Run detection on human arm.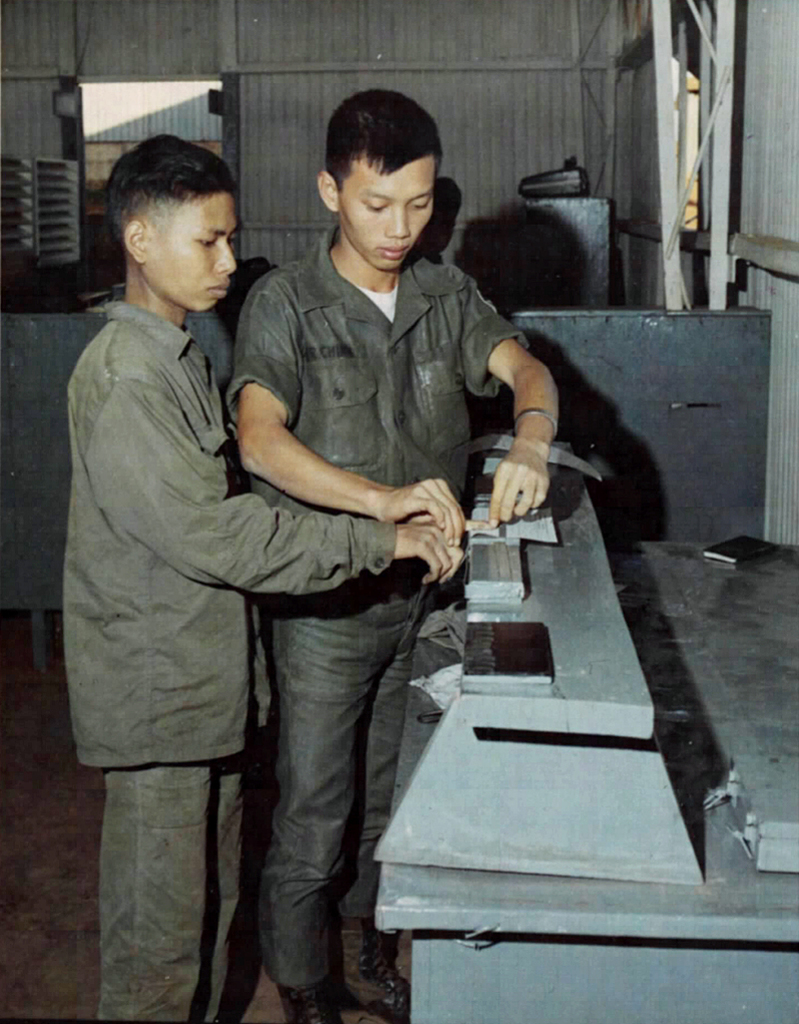
Result: left=88, top=383, right=460, bottom=575.
